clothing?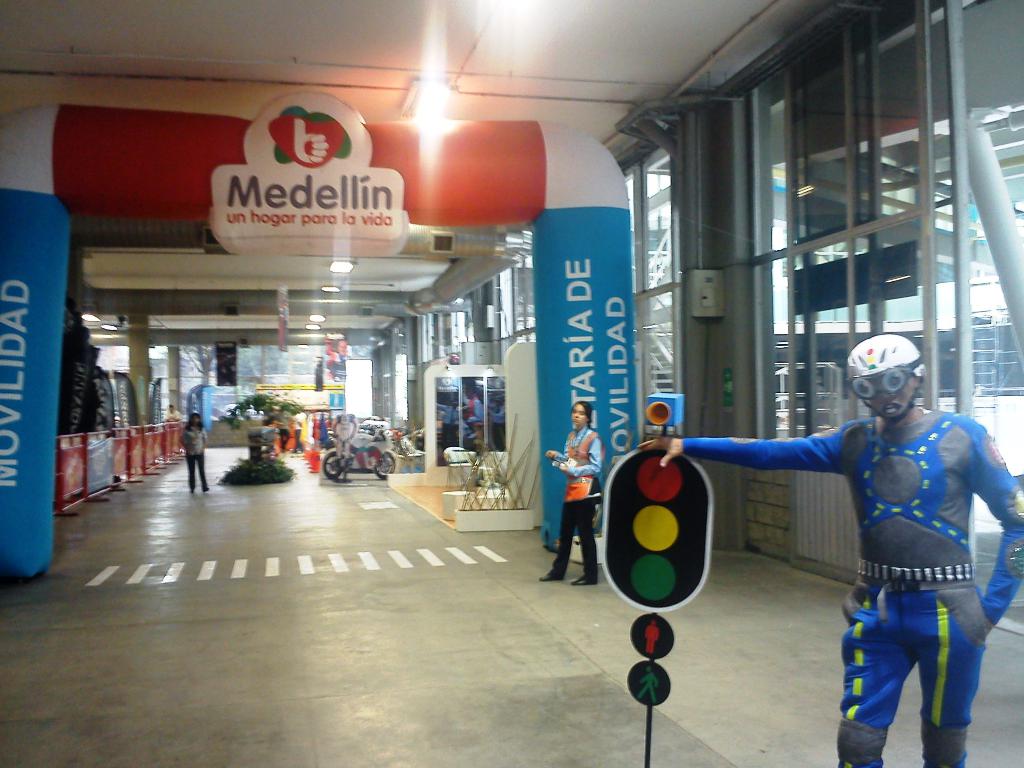
region(246, 422, 273, 452)
